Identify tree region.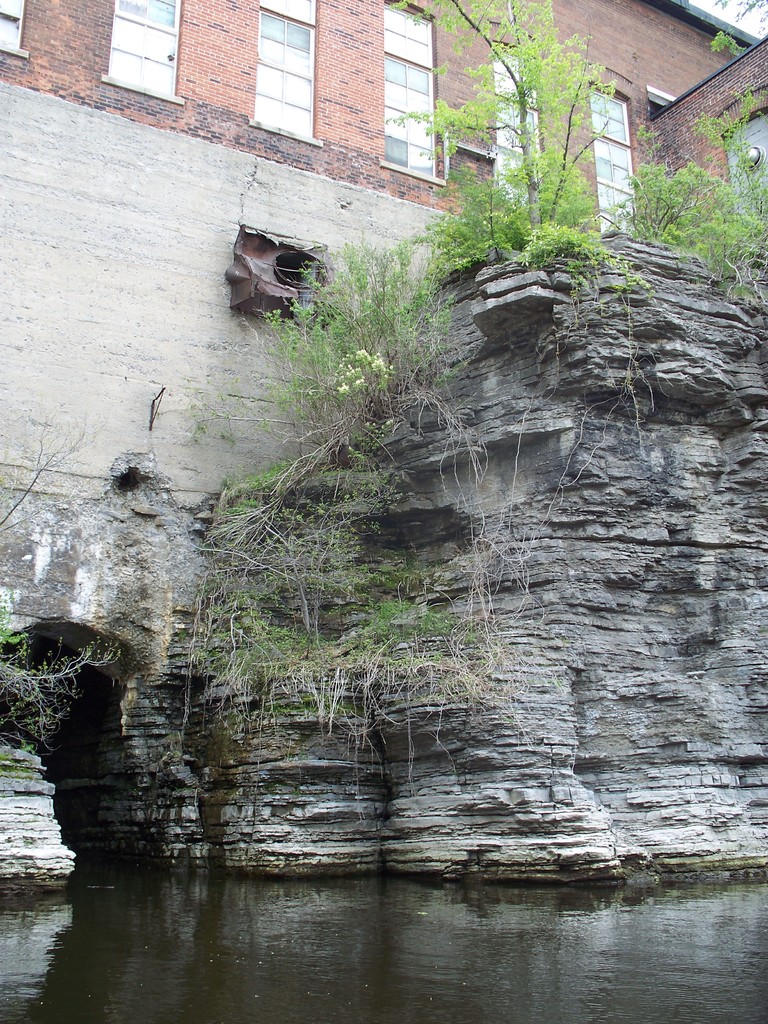
Region: {"left": 611, "top": 0, "right": 767, "bottom": 319}.
